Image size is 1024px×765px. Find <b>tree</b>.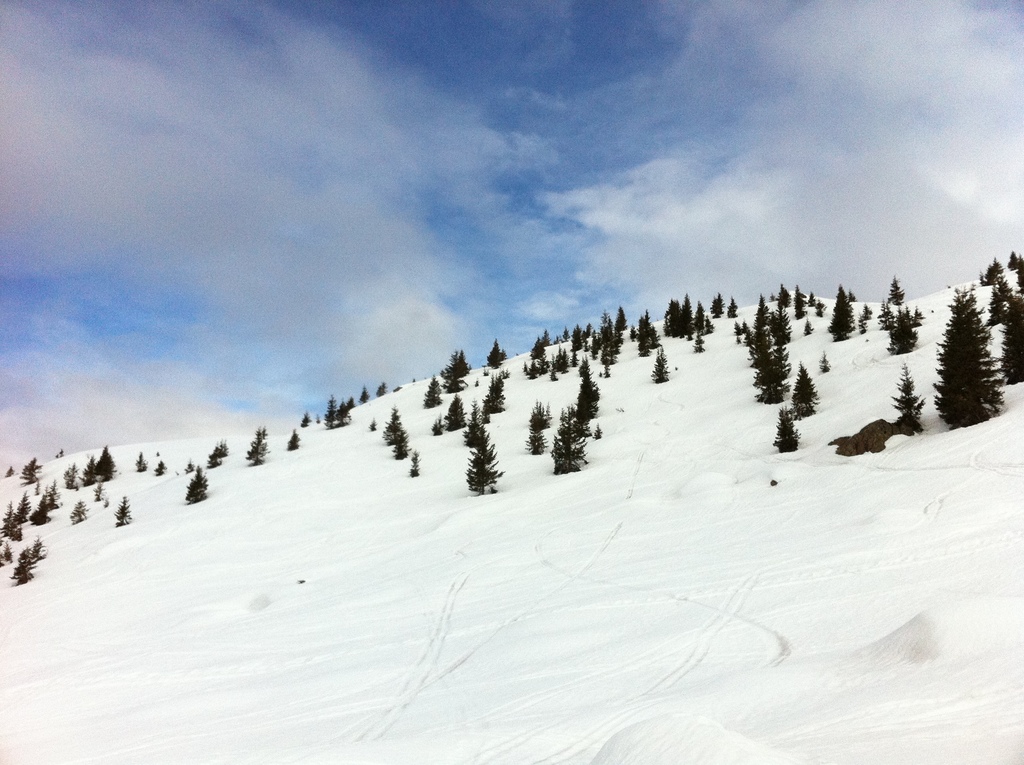
<bbox>3, 467, 16, 479</bbox>.
